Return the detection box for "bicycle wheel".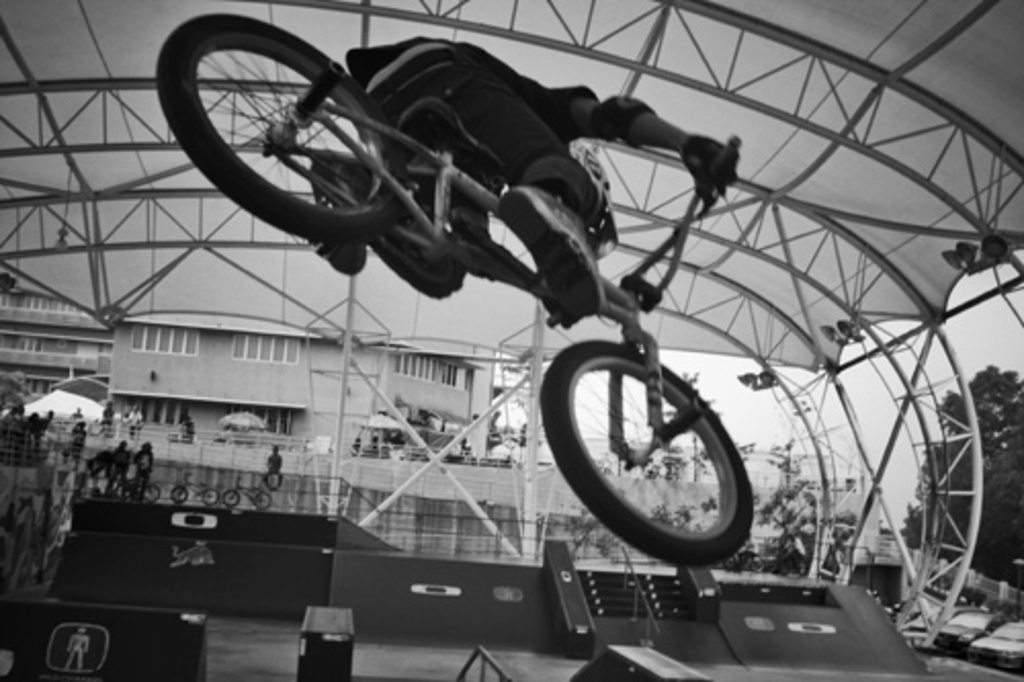
156:16:406:248.
